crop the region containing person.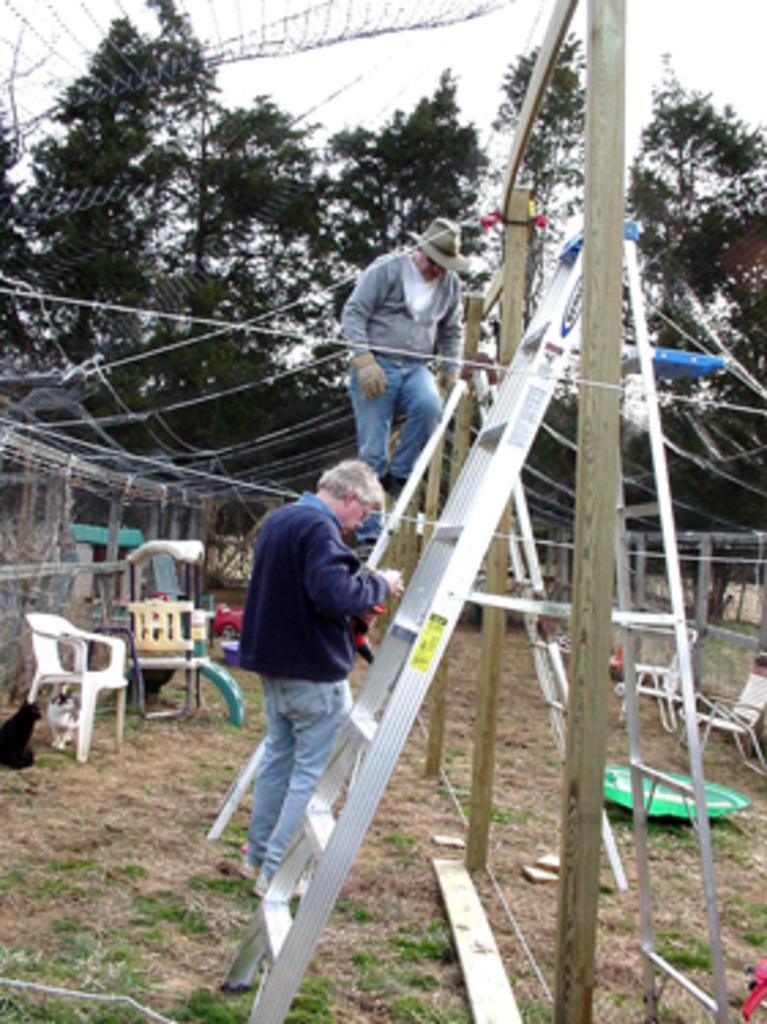
Crop region: bbox=(336, 213, 467, 492).
